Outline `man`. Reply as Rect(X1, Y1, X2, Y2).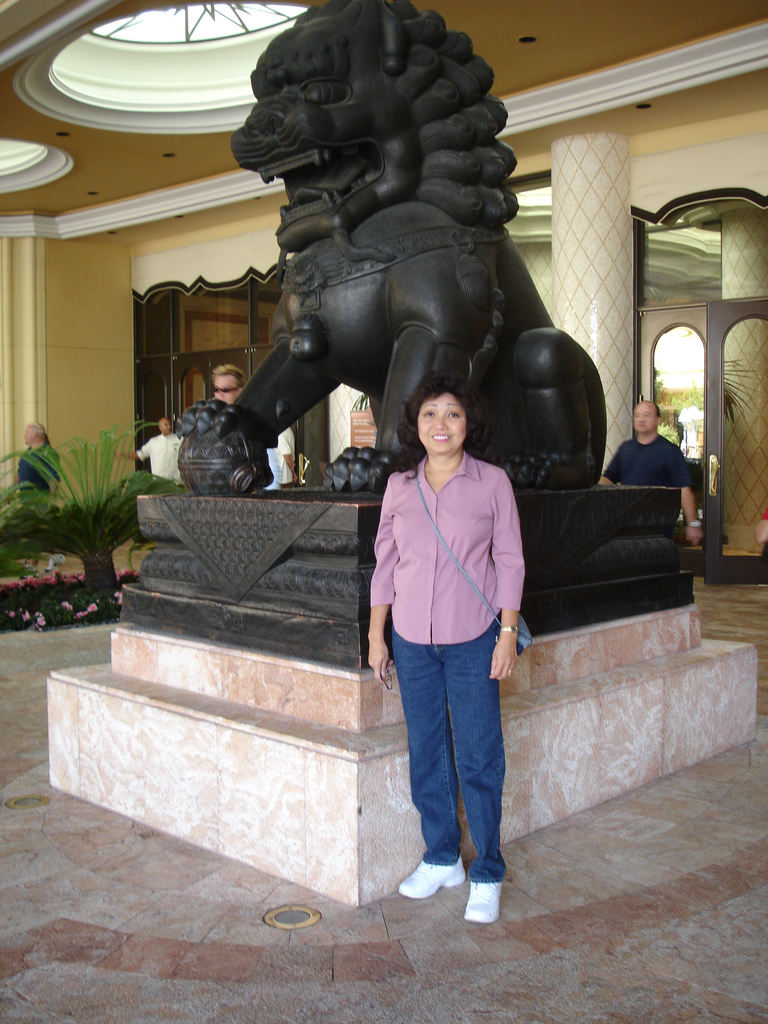
Rect(117, 413, 188, 492).
